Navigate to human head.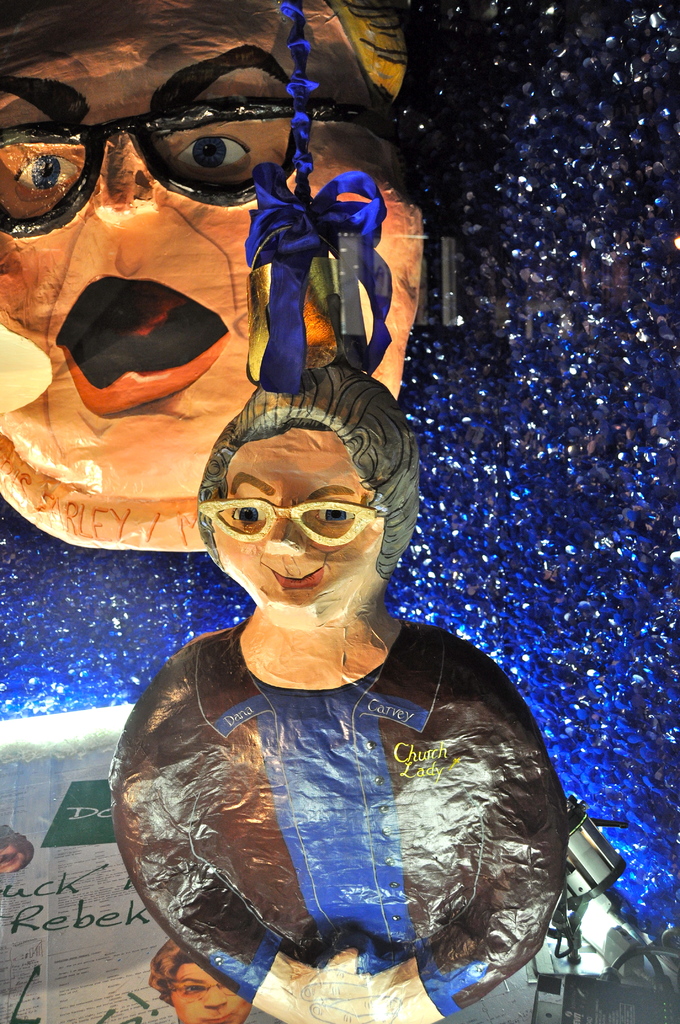
Navigation target: x1=193, y1=368, x2=417, y2=630.
